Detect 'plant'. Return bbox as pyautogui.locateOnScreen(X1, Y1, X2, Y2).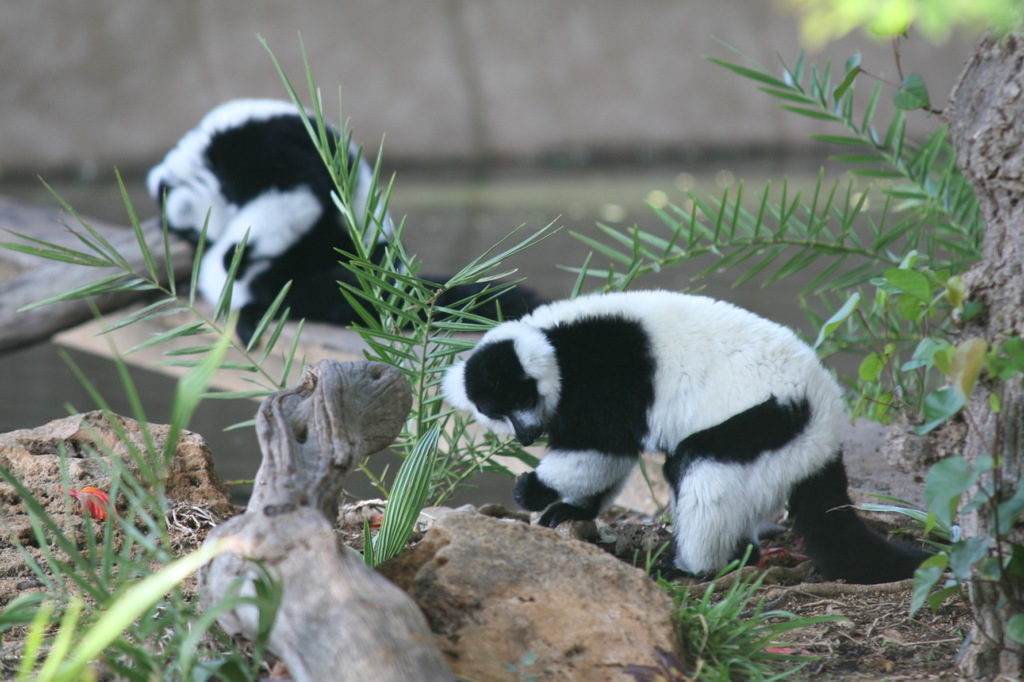
pyautogui.locateOnScreen(0, 28, 645, 515).
